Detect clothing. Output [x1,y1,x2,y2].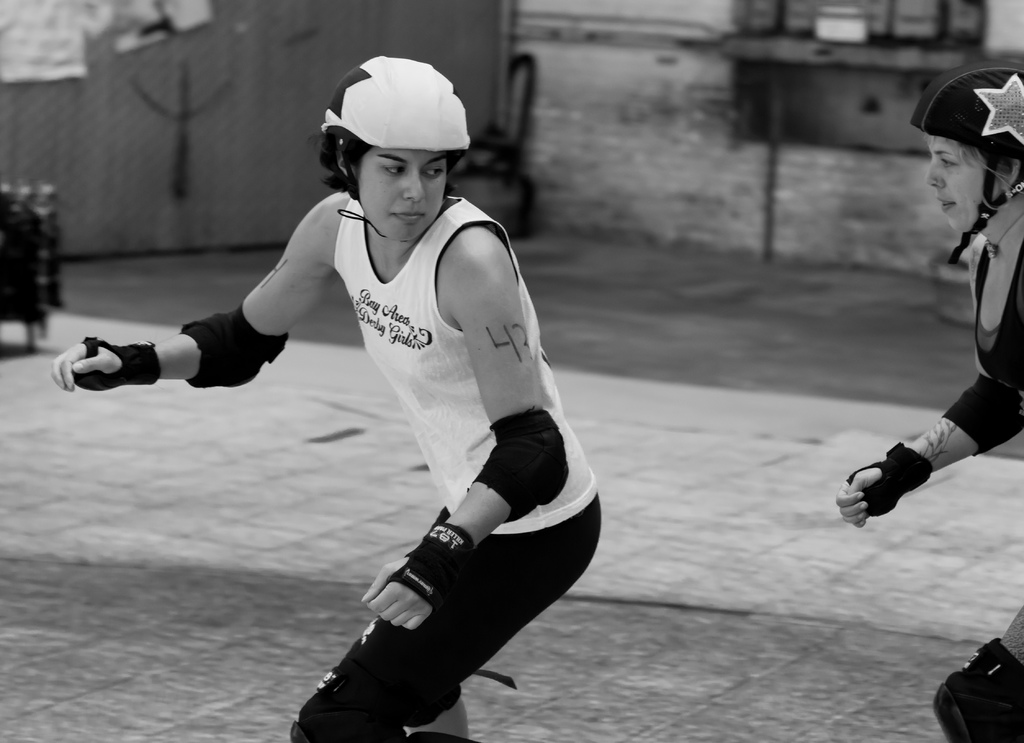
[277,170,592,691].
